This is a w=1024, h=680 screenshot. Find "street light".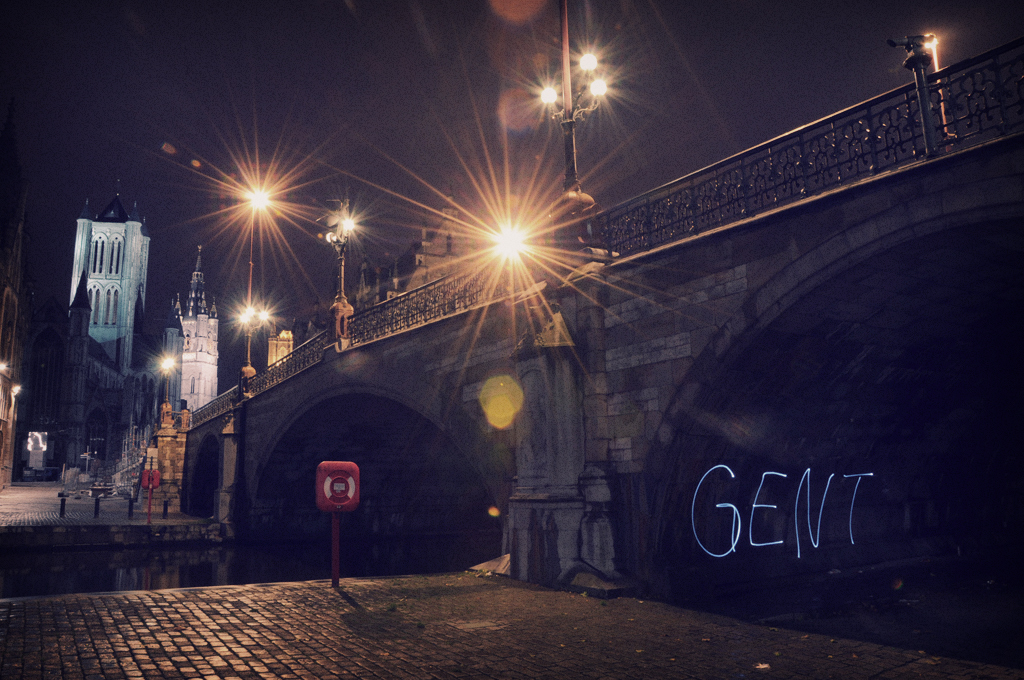
Bounding box: l=320, t=207, r=370, b=325.
